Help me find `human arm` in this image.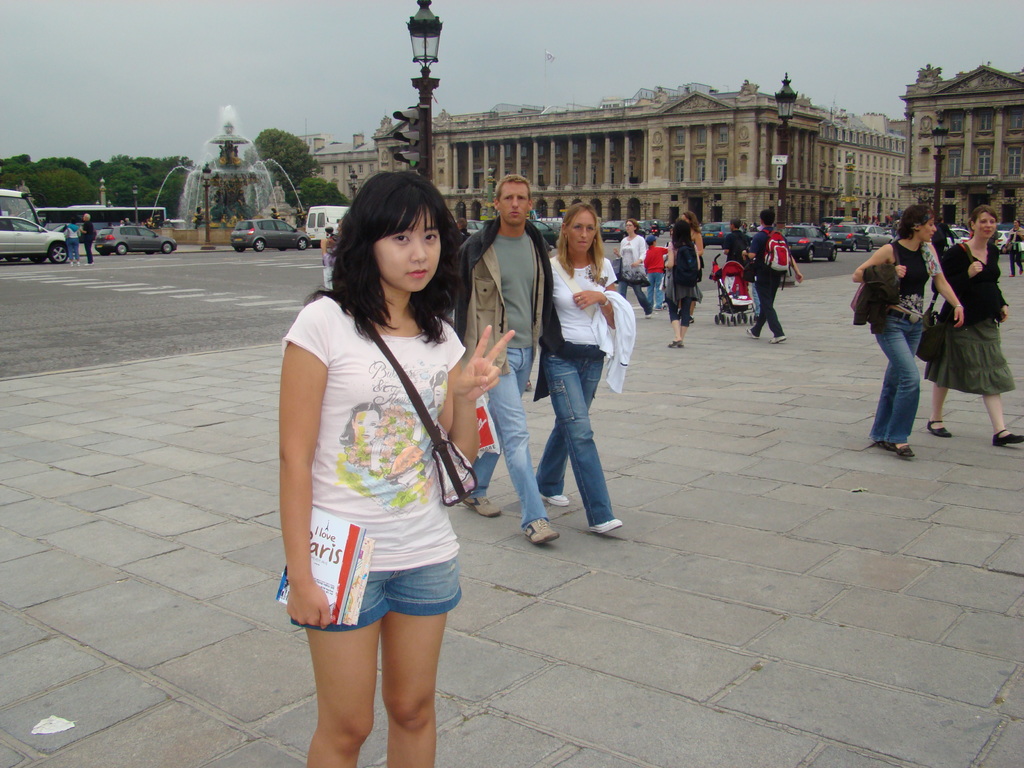
Found it: pyautogui.locateOnScreen(850, 243, 908, 283).
